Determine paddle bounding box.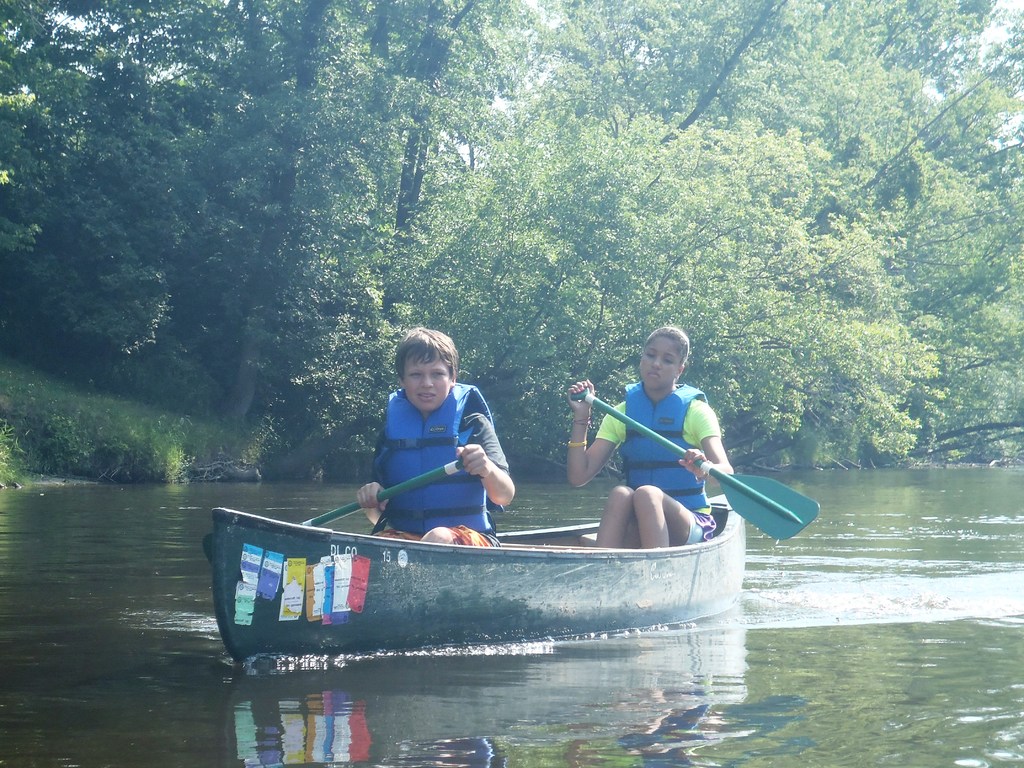
Determined: [571,387,819,541].
